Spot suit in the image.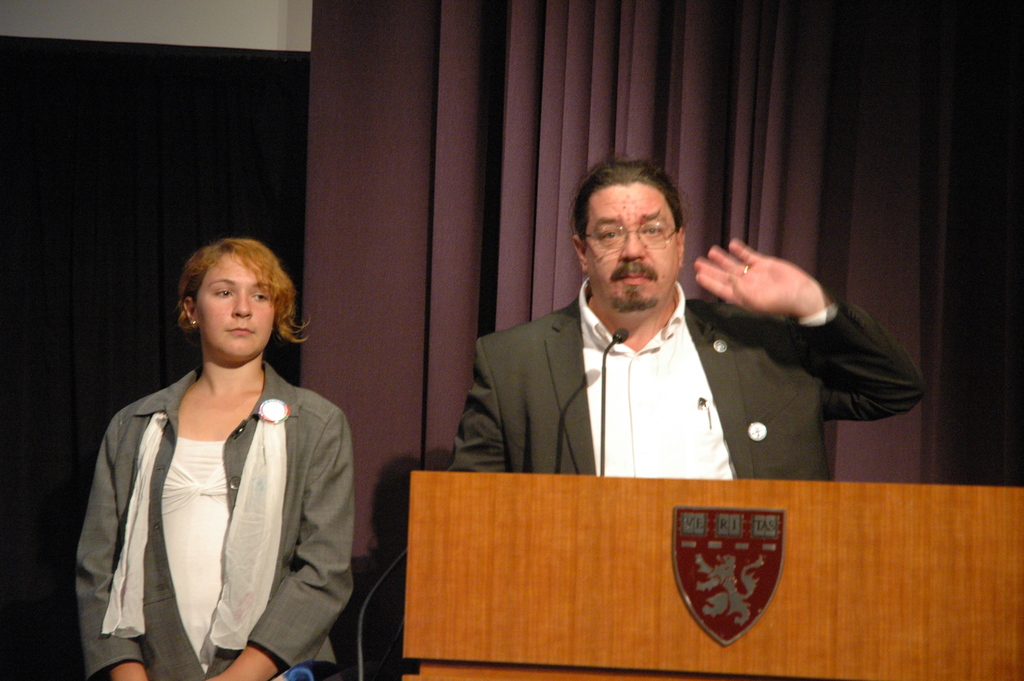
suit found at detection(552, 231, 905, 504).
